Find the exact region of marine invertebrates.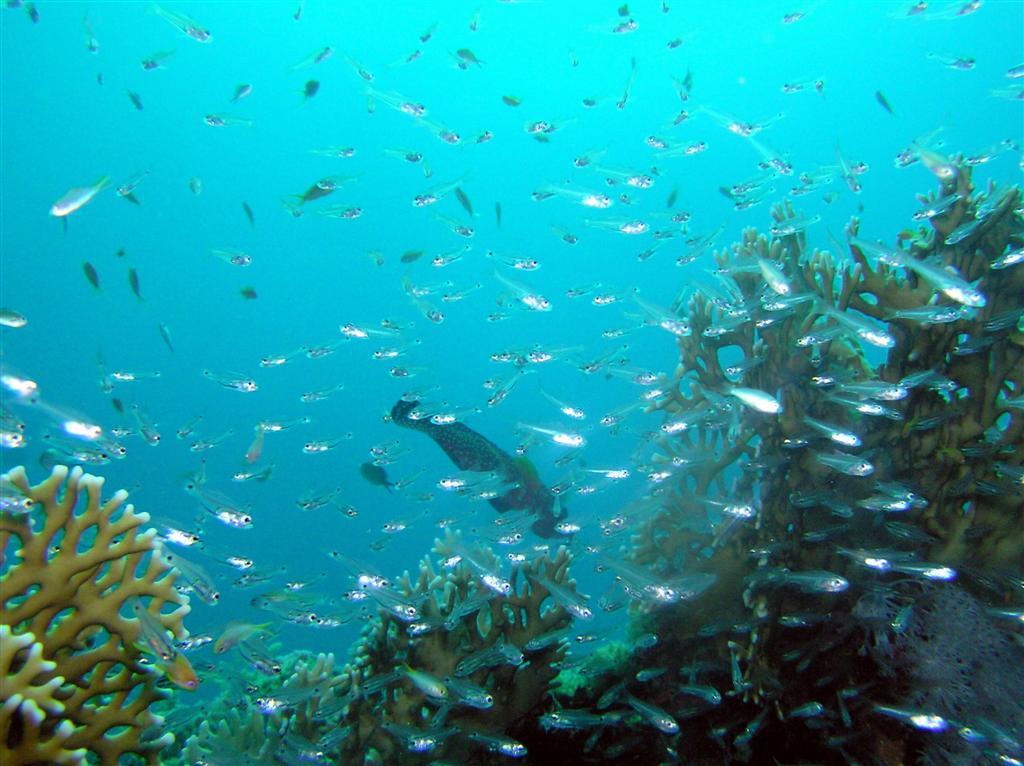
Exact region: 94,68,101,84.
